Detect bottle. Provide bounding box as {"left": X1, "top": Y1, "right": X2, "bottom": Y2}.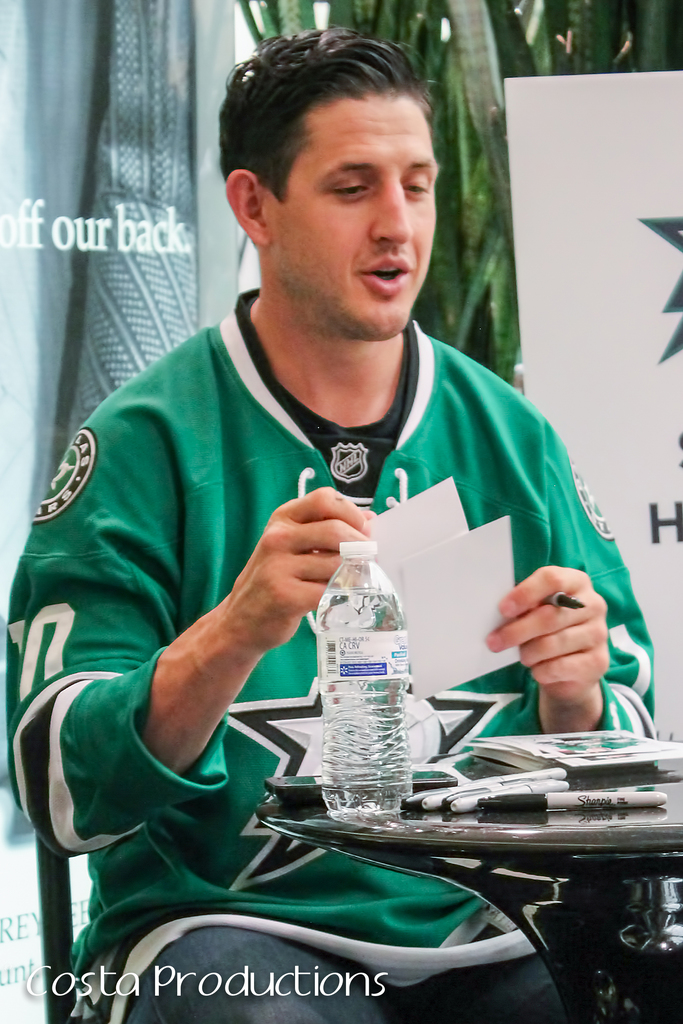
{"left": 311, "top": 552, "right": 434, "bottom": 807}.
